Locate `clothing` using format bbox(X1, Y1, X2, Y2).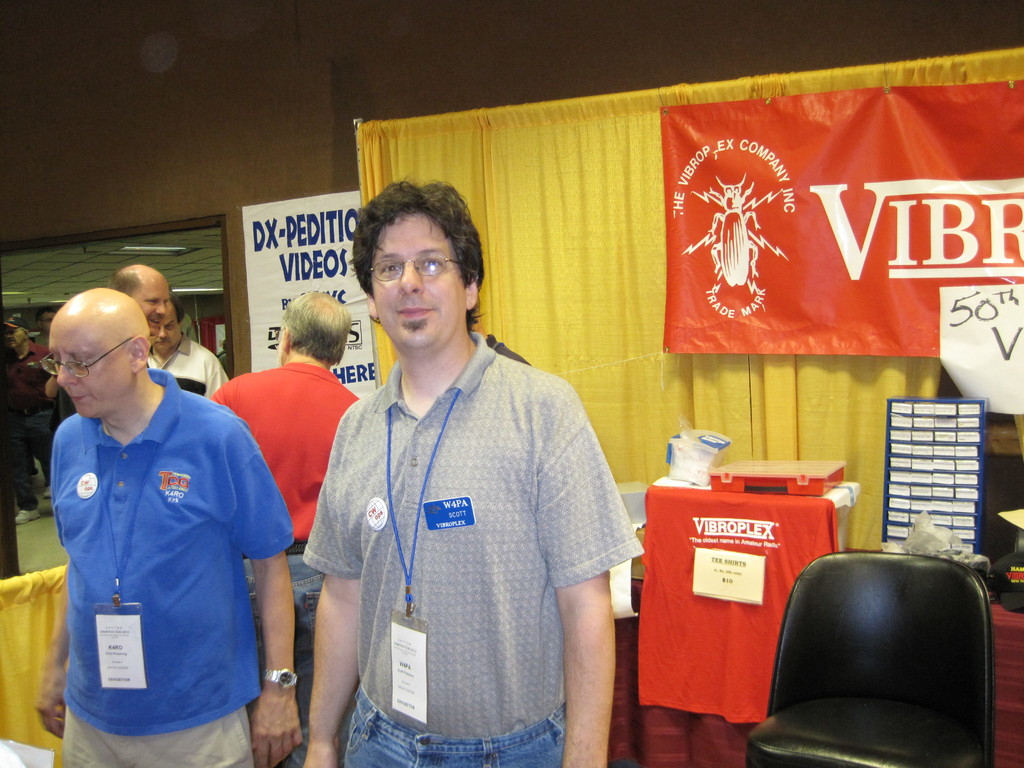
bbox(319, 301, 628, 764).
